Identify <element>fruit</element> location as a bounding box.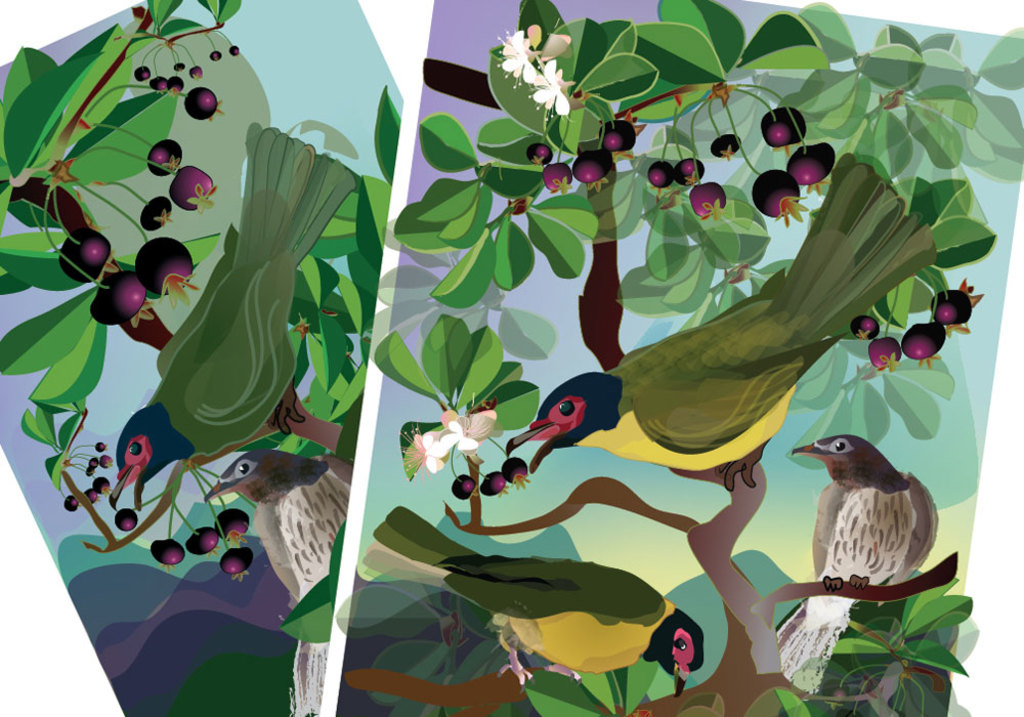
BBox(141, 245, 195, 301).
